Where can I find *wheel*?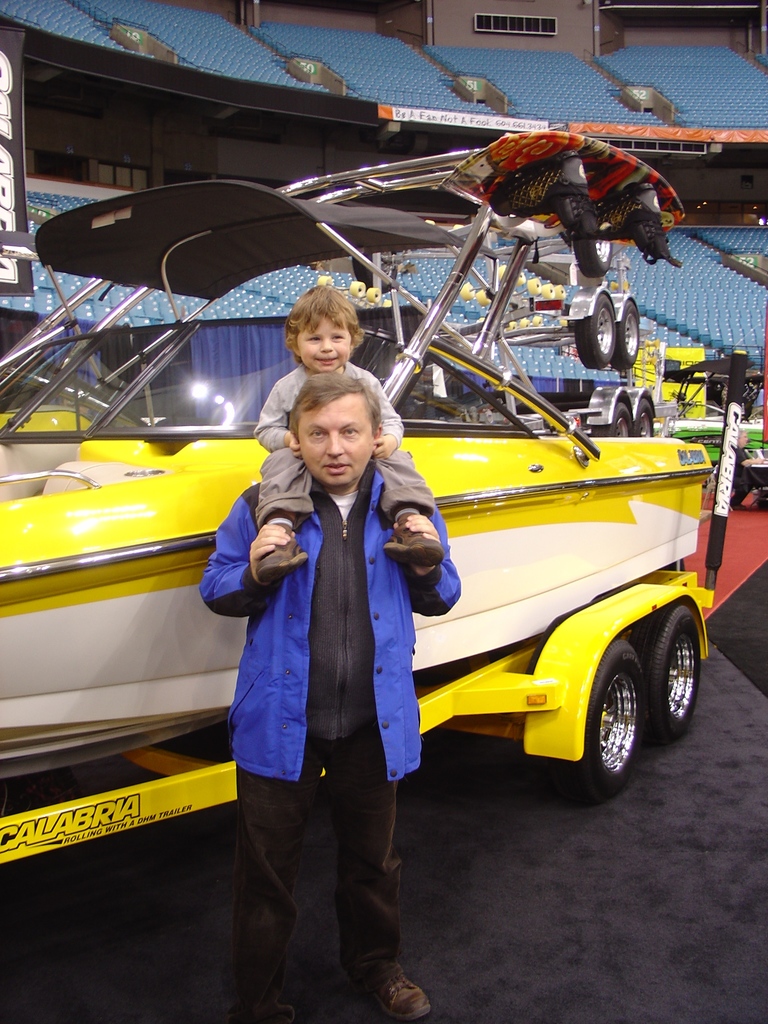
You can find it at {"x1": 476, "y1": 315, "x2": 483, "y2": 322}.
